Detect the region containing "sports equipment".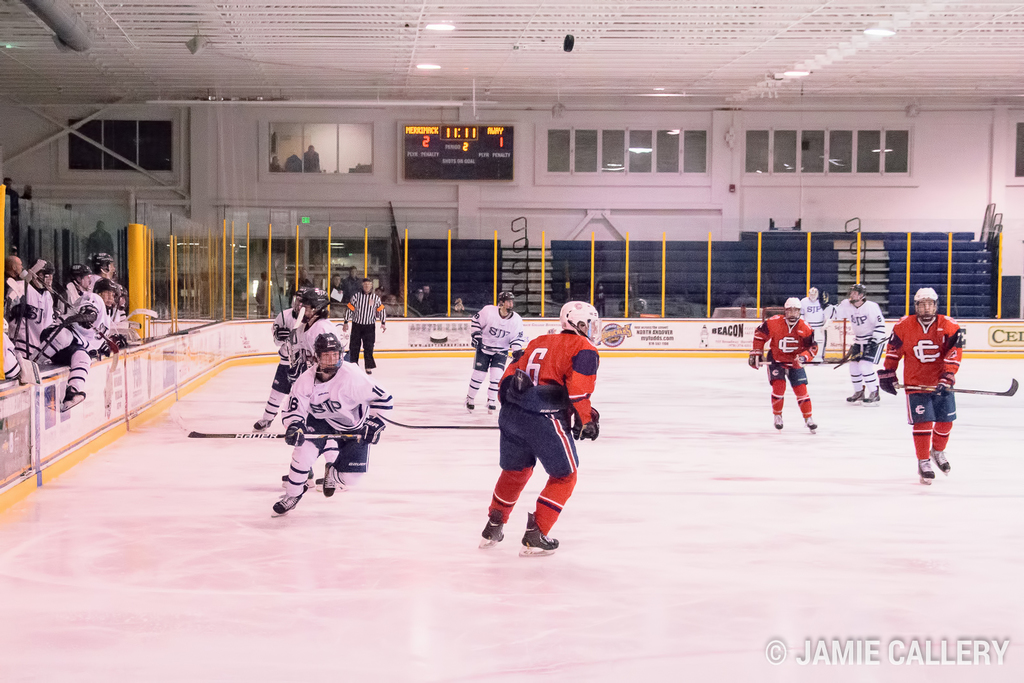
box(479, 343, 514, 359).
